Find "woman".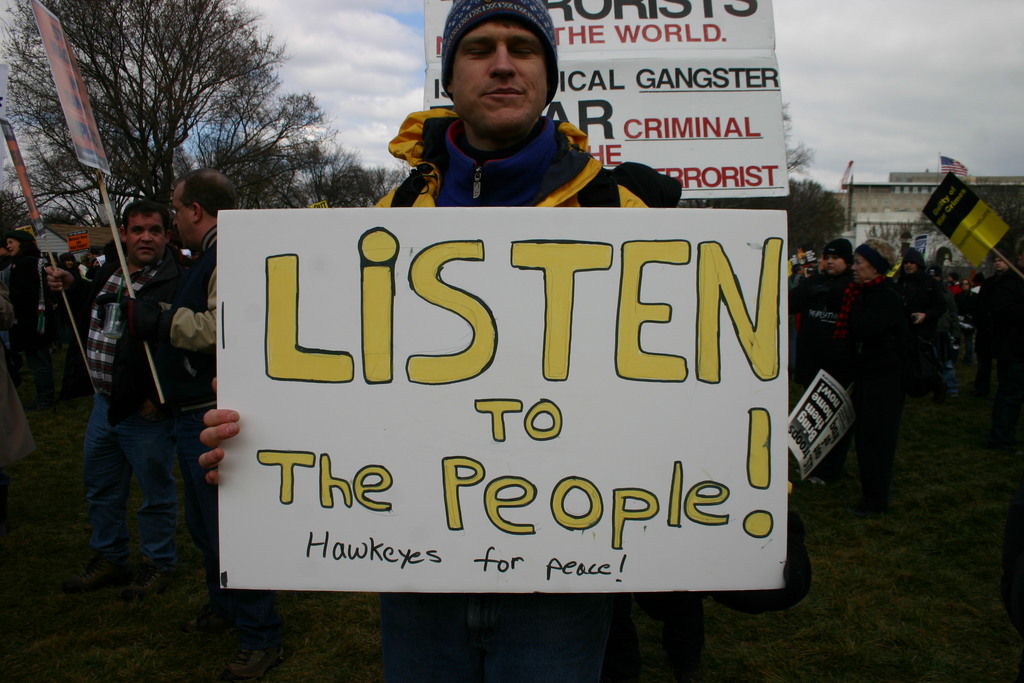
(x1=897, y1=242, x2=954, y2=414).
